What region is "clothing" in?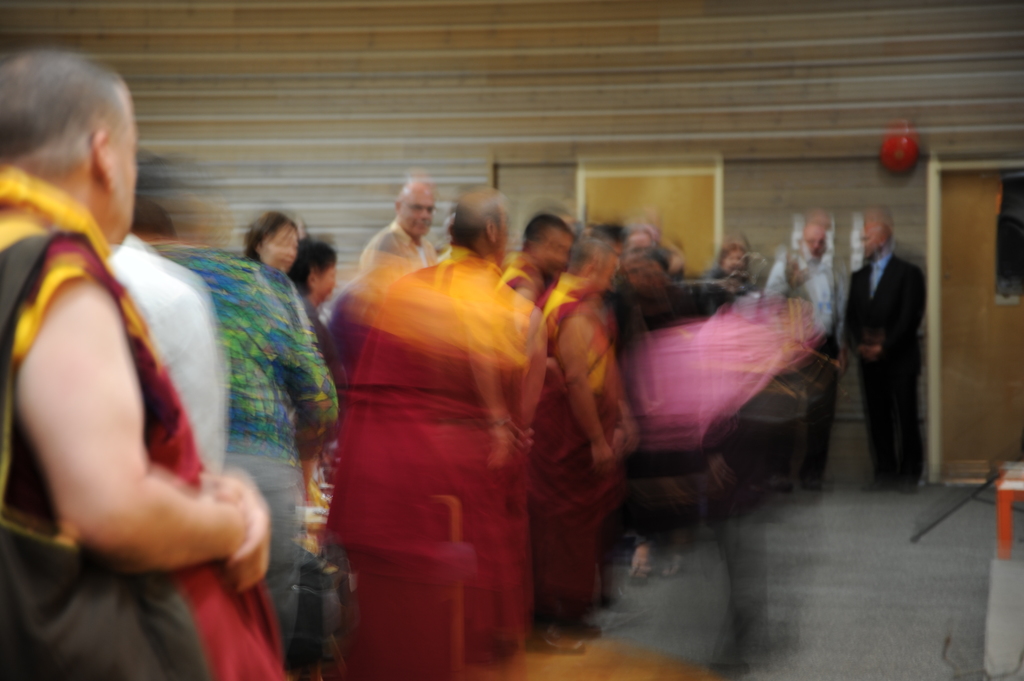
{"x1": 362, "y1": 220, "x2": 440, "y2": 277}.
